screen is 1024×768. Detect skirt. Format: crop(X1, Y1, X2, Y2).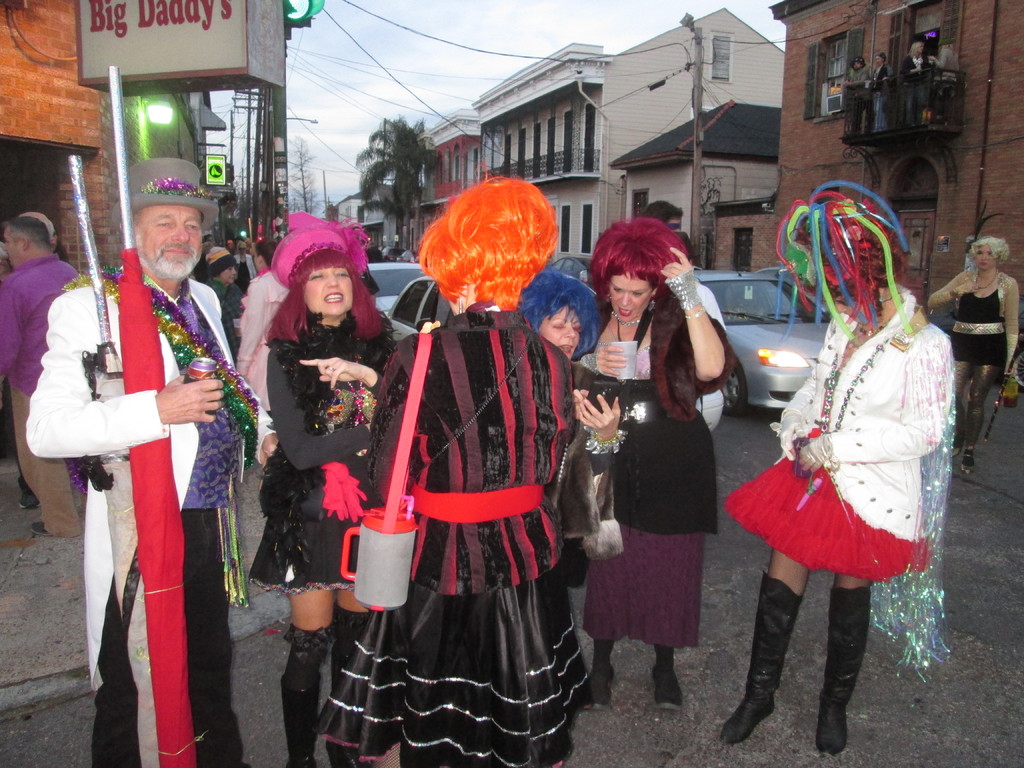
crop(584, 524, 703, 646).
